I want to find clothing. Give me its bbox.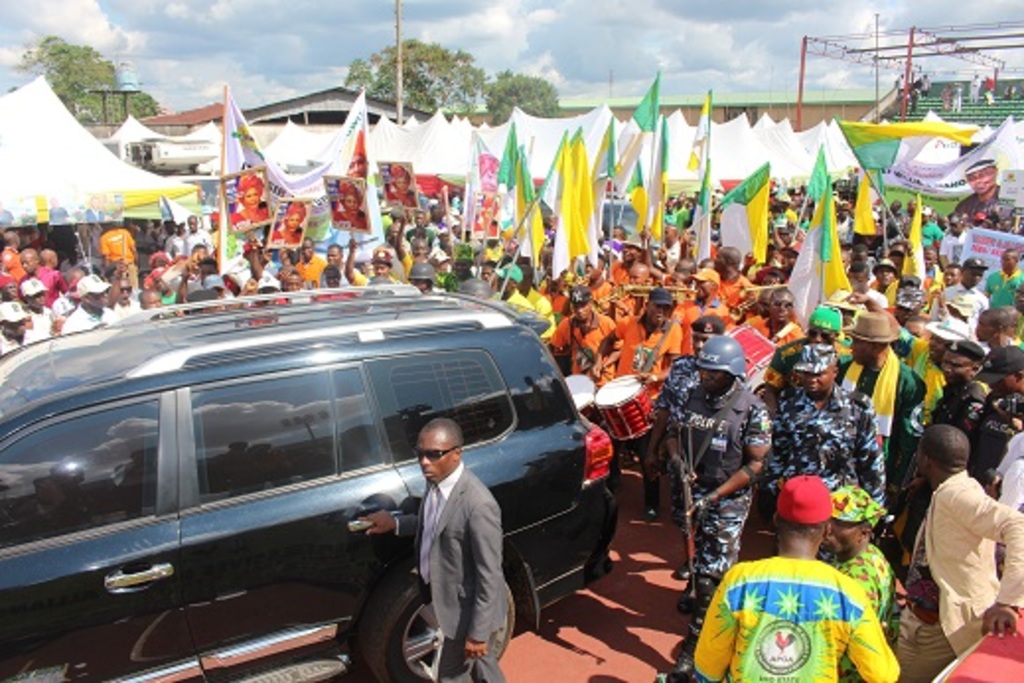
box=[716, 261, 764, 326].
